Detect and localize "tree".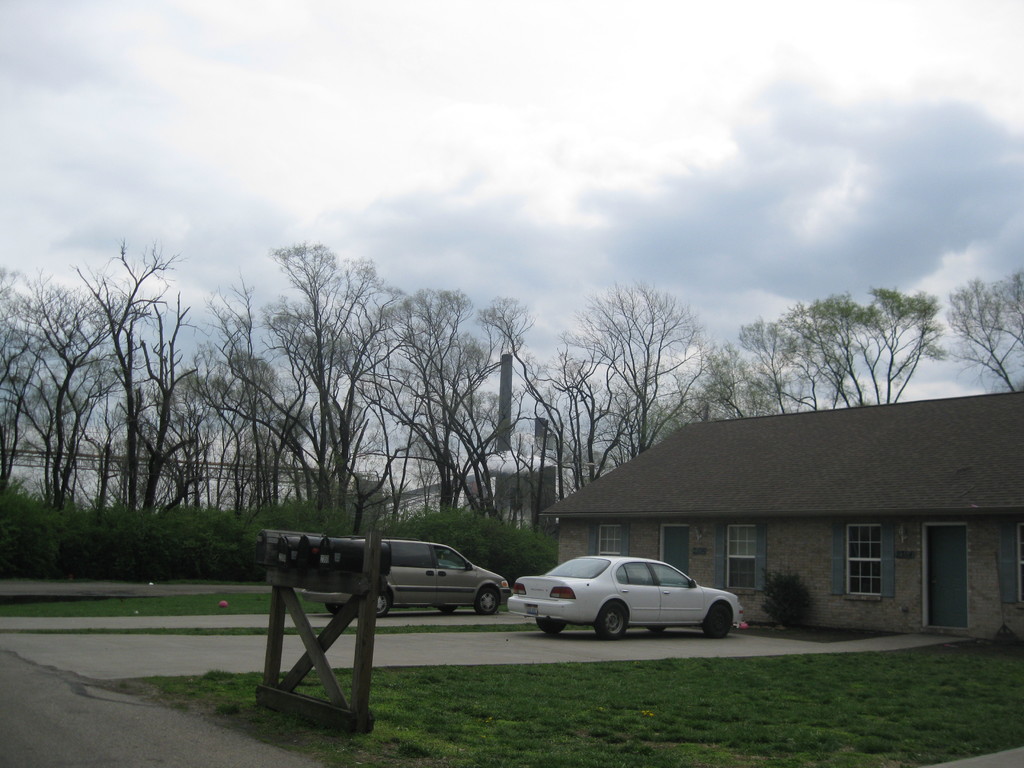
Localized at BBox(650, 305, 835, 454).
